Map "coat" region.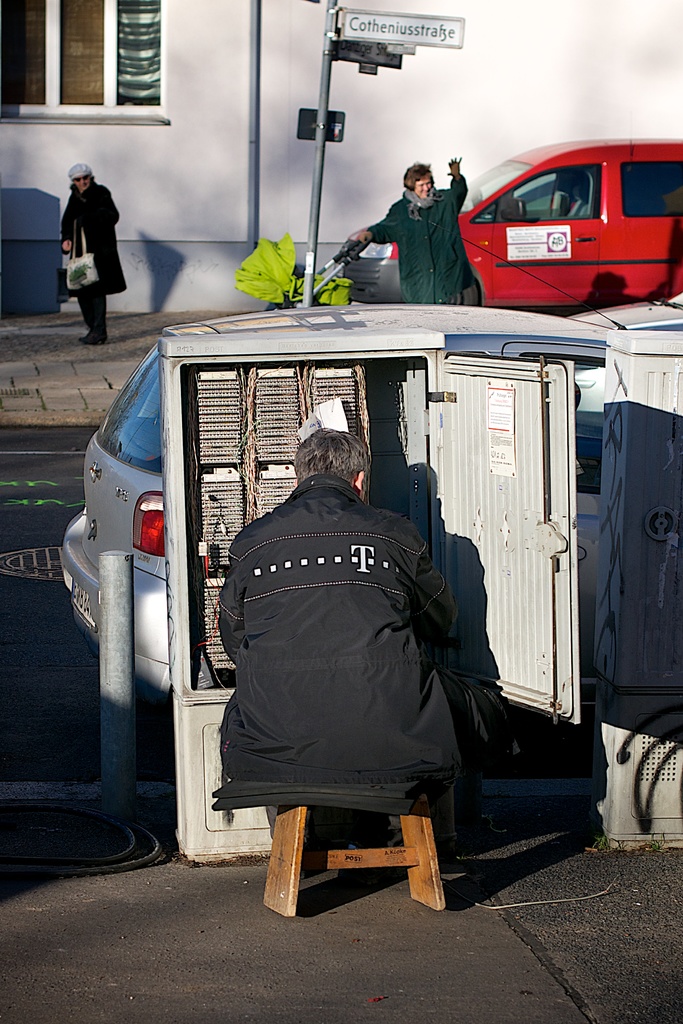
Mapped to region(372, 195, 475, 311).
